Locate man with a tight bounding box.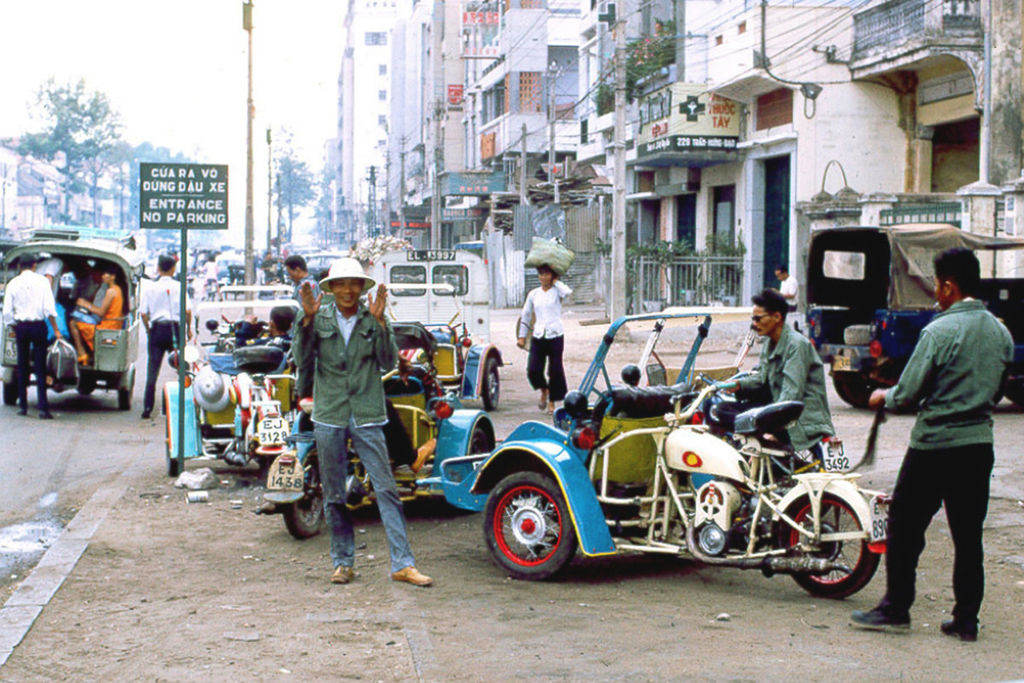
293 258 431 586.
